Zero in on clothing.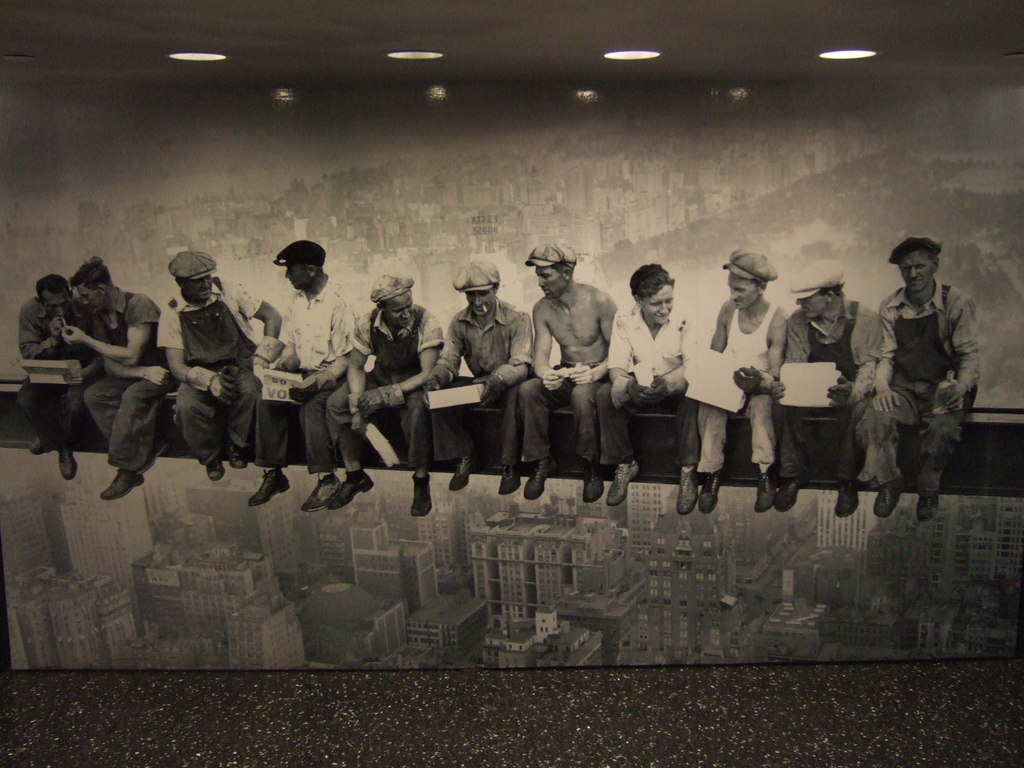
Zeroed in: x1=322, y1=300, x2=444, y2=472.
